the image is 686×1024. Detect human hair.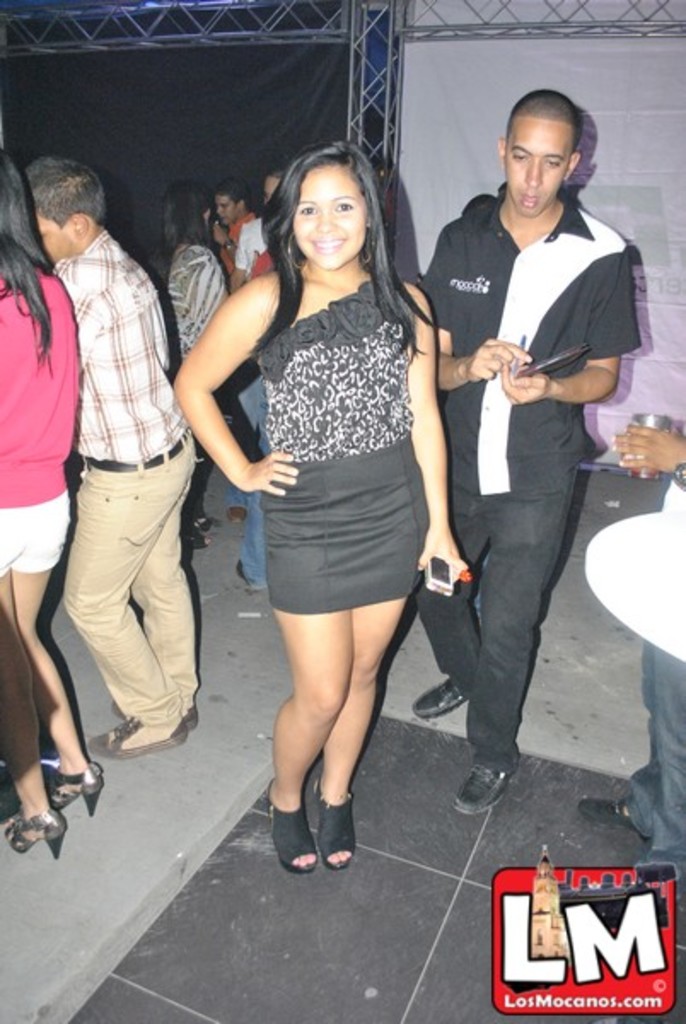
Detection: BBox(0, 145, 58, 377).
